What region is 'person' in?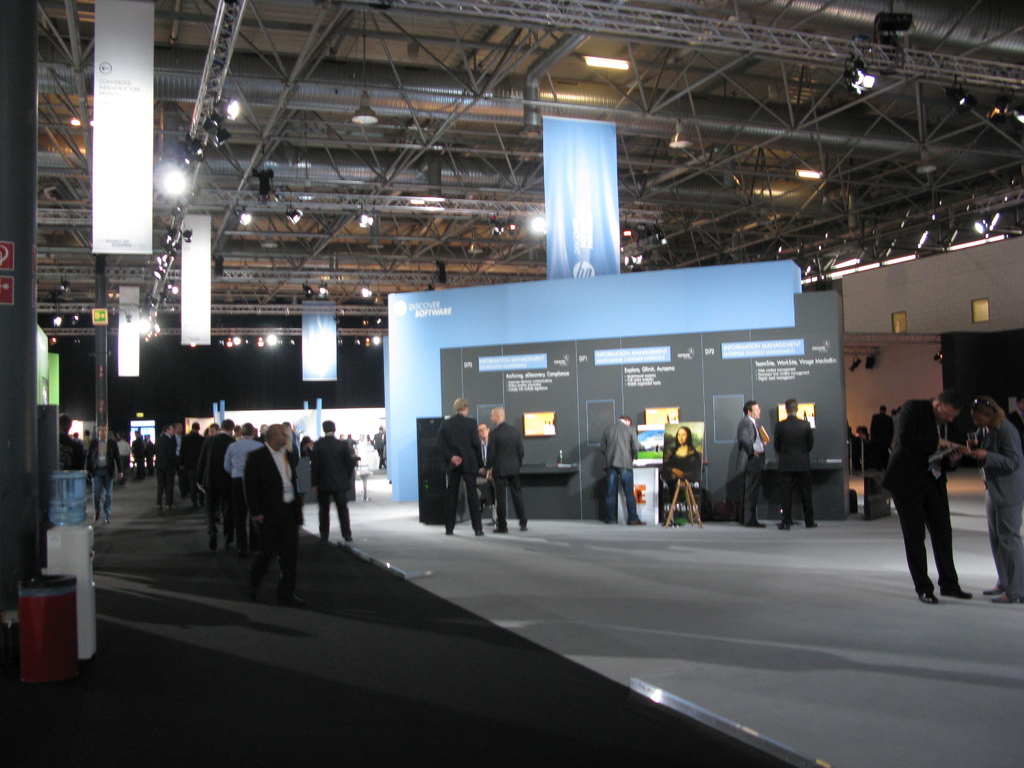
474,422,497,510.
